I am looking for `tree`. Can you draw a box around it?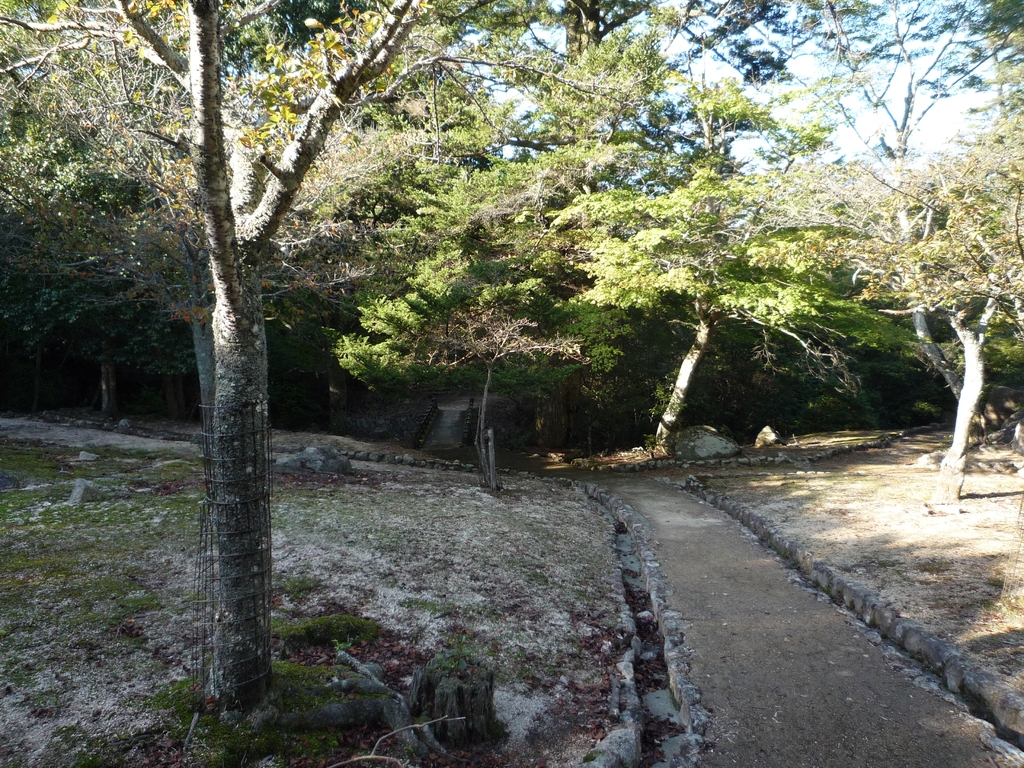
Sure, the bounding box is region(0, 0, 689, 715).
